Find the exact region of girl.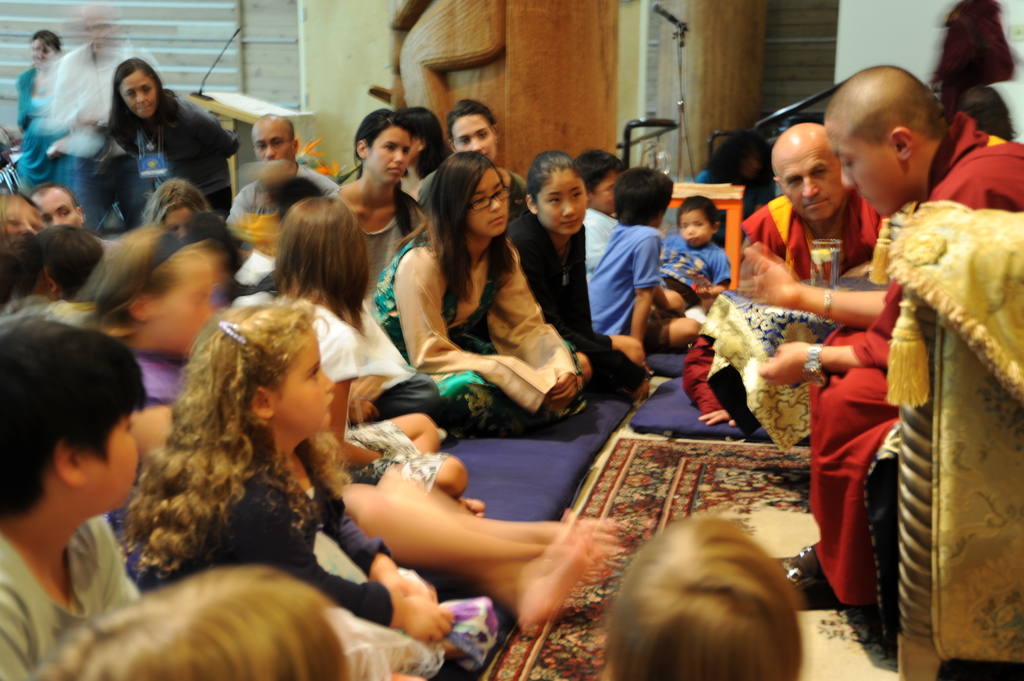
Exact region: l=508, t=151, r=646, b=395.
